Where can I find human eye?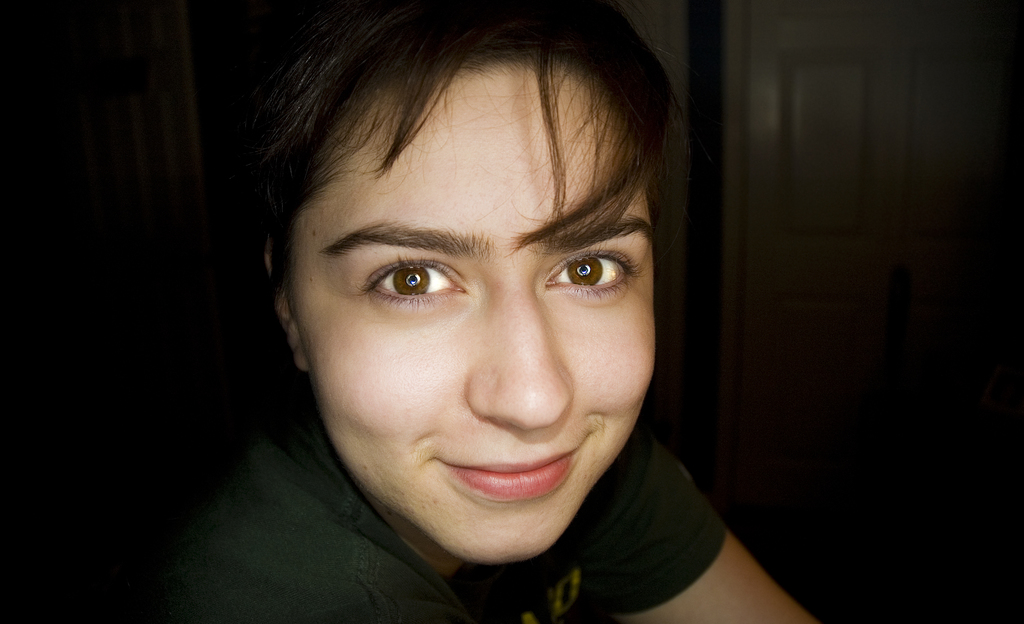
You can find it at [351,255,470,313].
